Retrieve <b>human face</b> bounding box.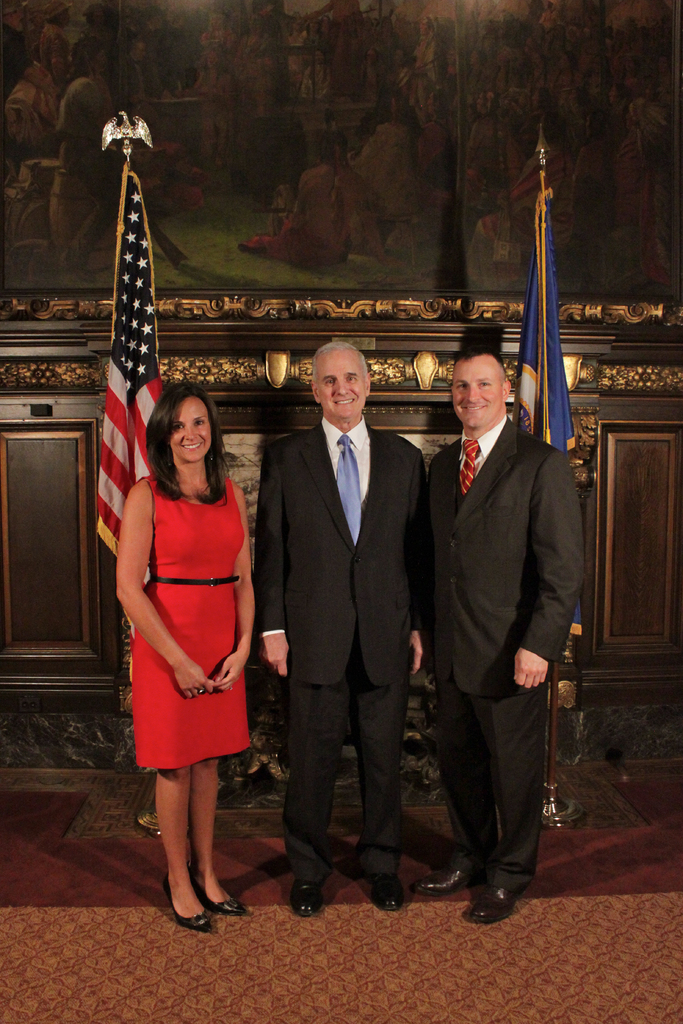
Bounding box: bbox=[167, 390, 213, 465].
